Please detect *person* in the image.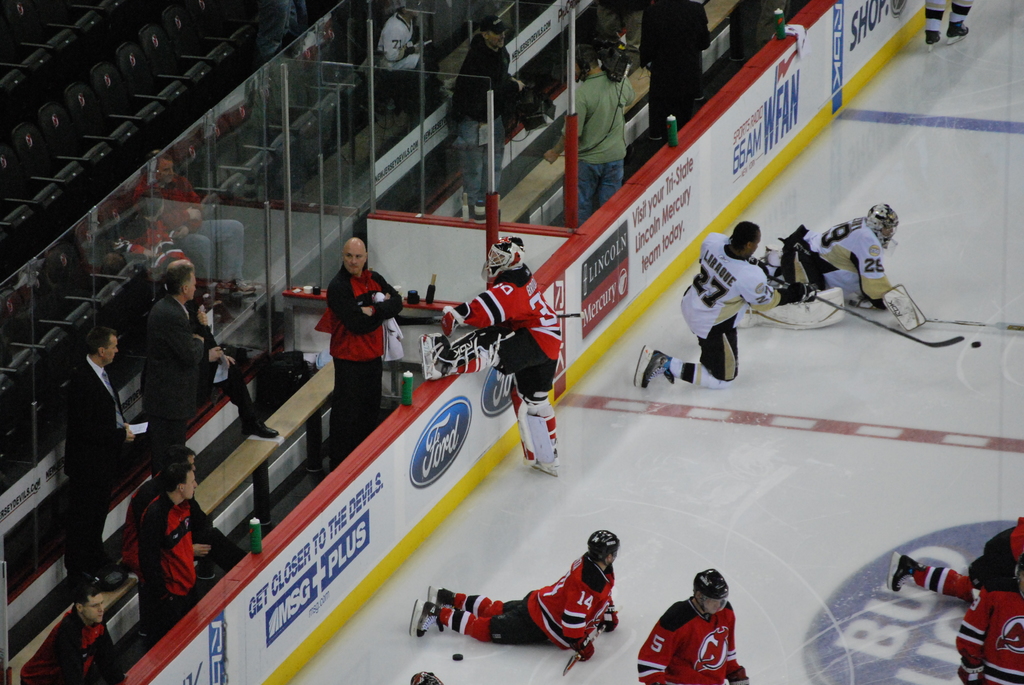
17/586/120/684.
